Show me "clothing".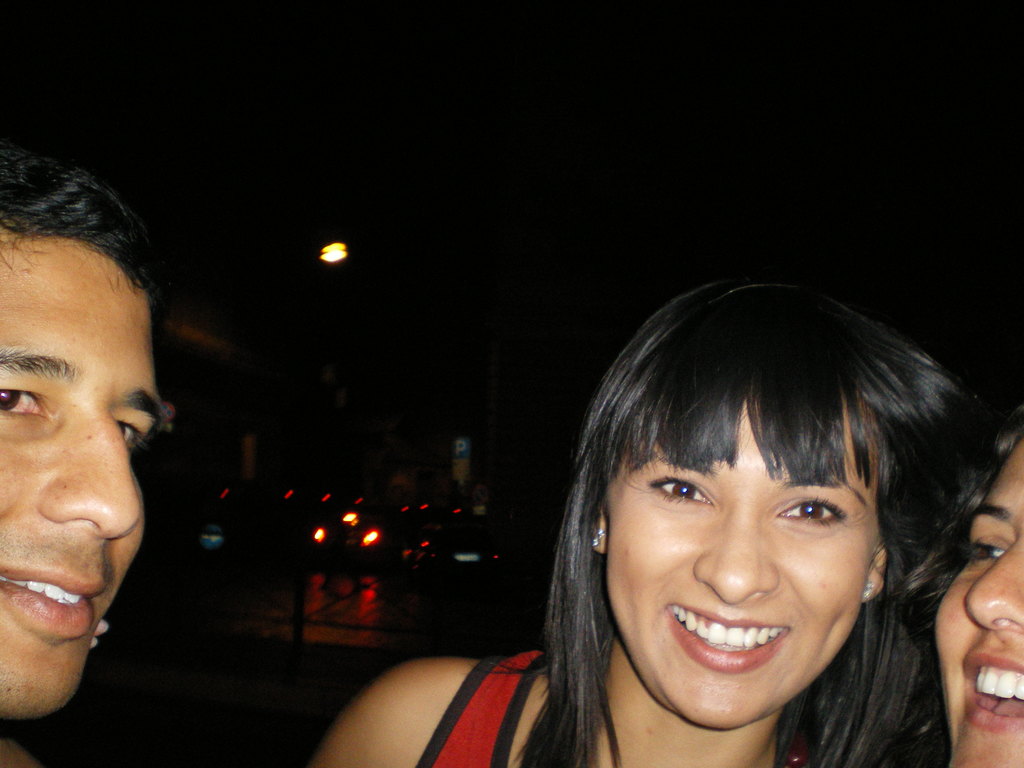
"clothing" is here: 406 648 544 767.
